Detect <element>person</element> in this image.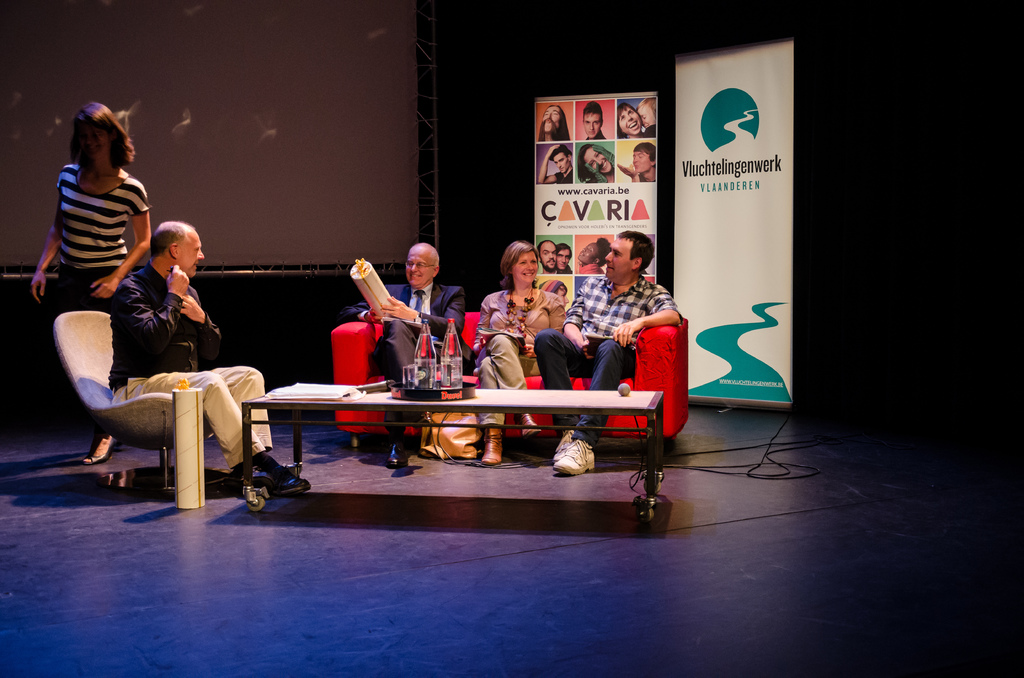
Detection: <box>617,96,644,138</box>.
